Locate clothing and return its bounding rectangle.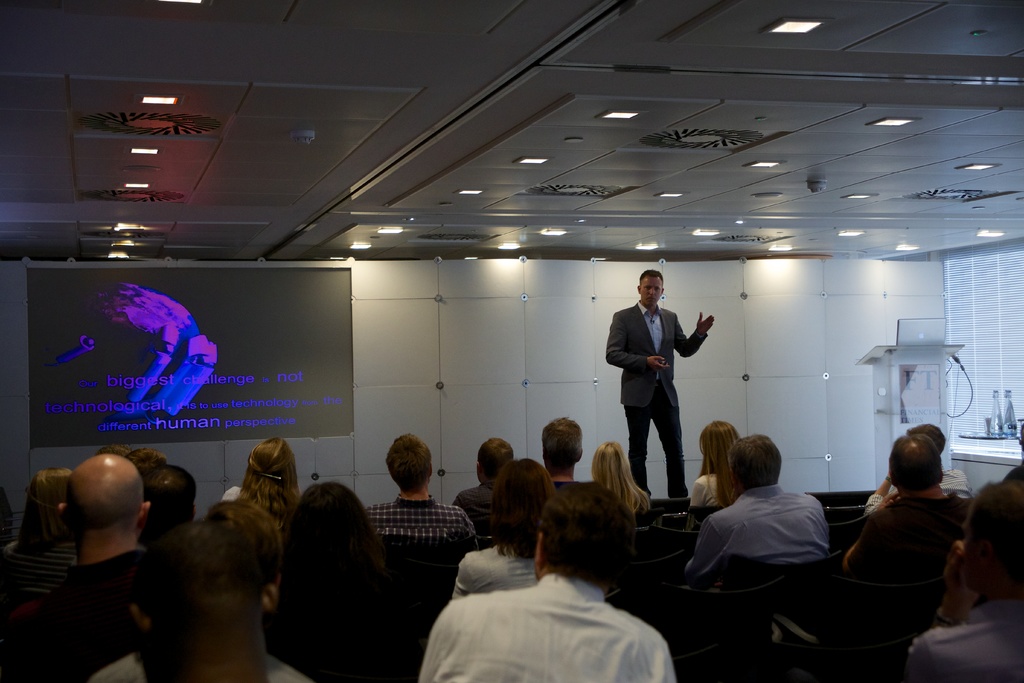
<region>905, 594, 1023, 682</region>.
